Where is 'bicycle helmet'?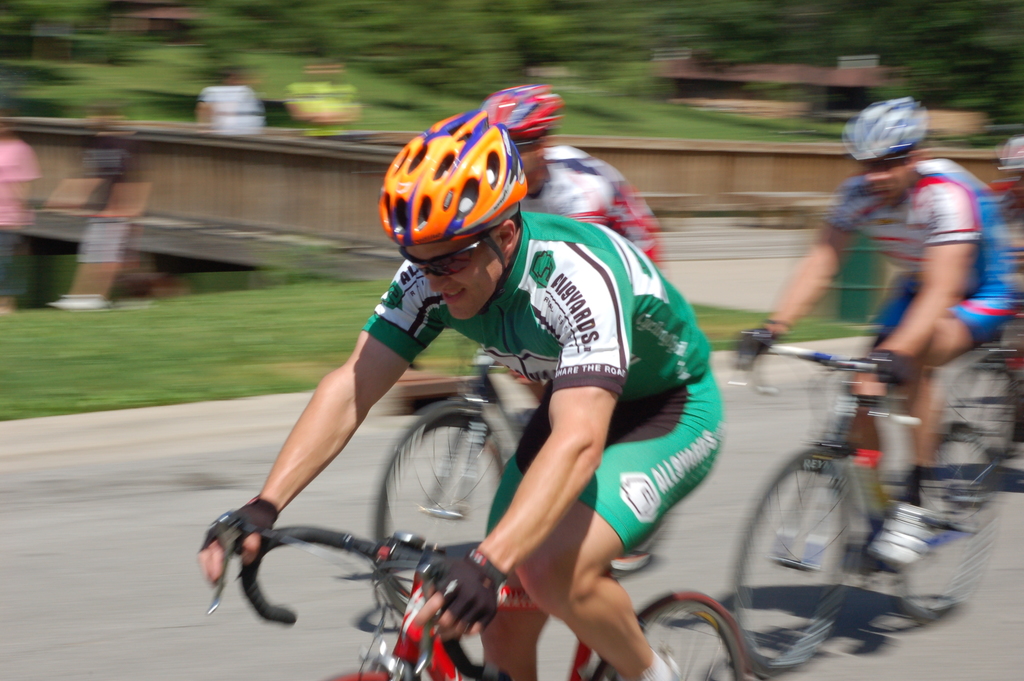
pyautogui.locateOnScreen(383, 104, 522, 272).
